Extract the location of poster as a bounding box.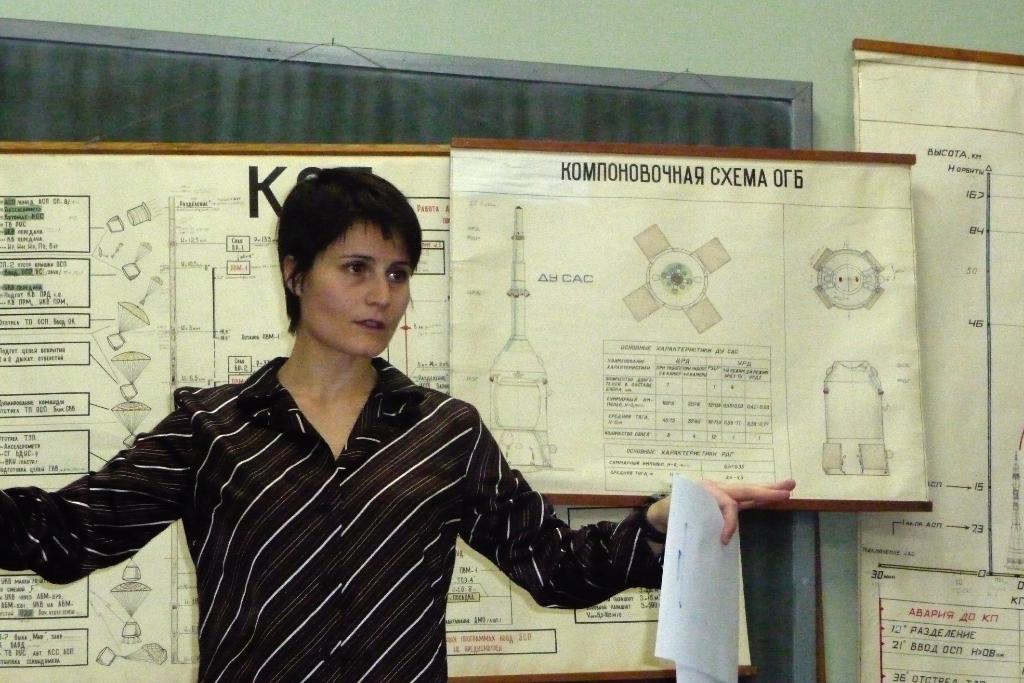
[x1=855, y1=41, x2=1023, y2=682].
